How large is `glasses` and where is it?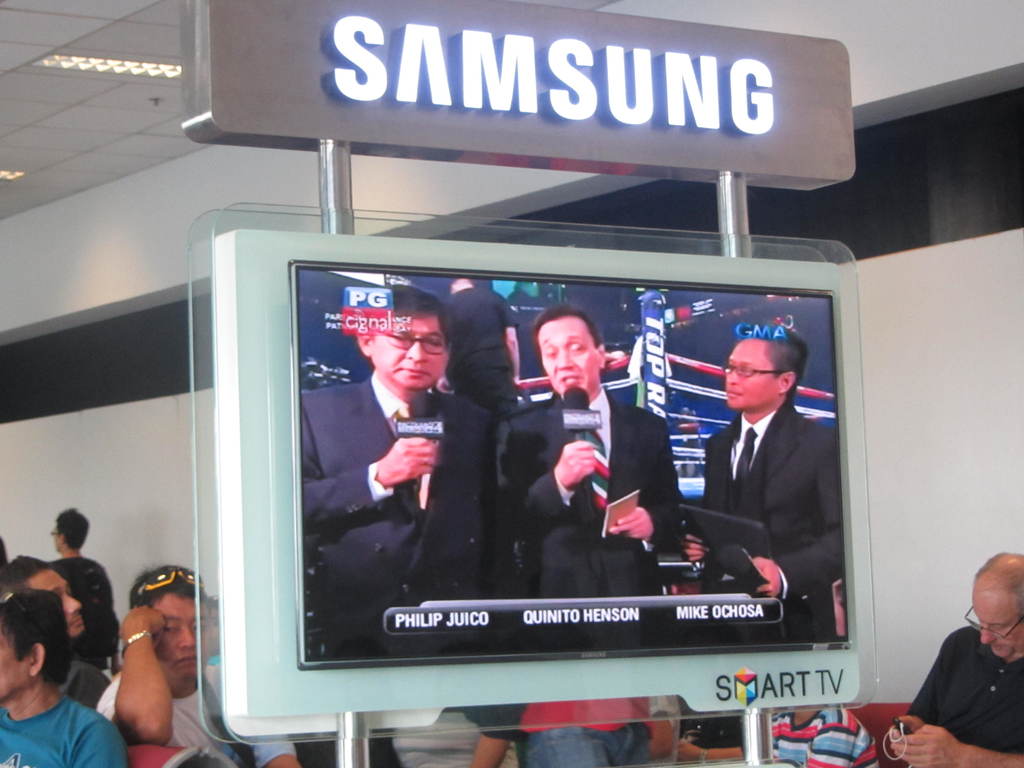
Bounding box: region(724, 361, 785, 380).
